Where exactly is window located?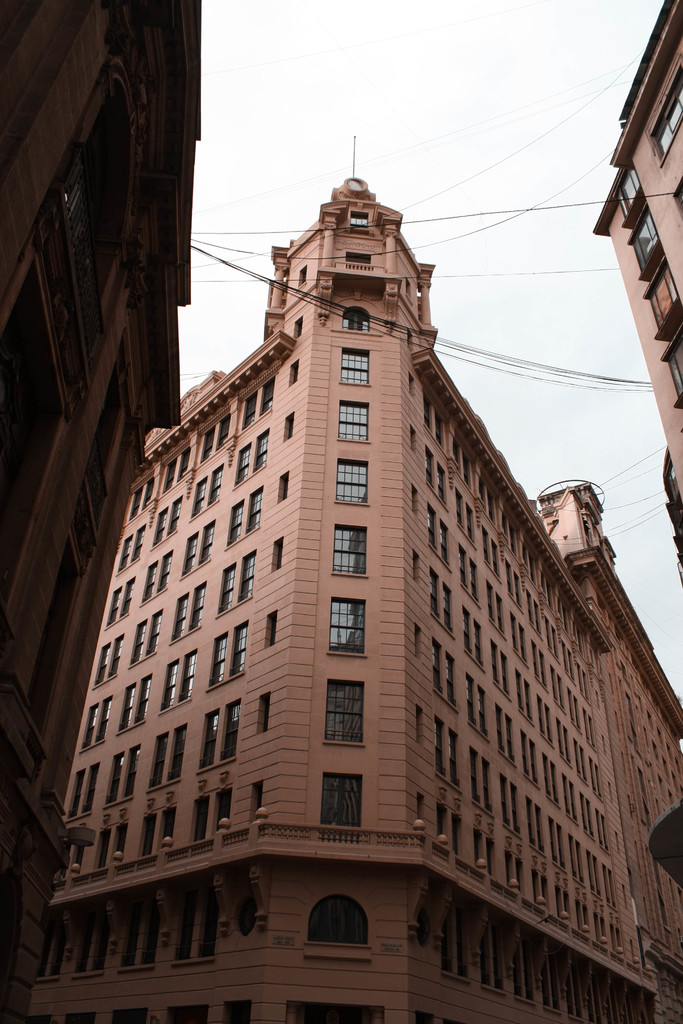
Its bounding box is box(78, 910, 106, 964).
